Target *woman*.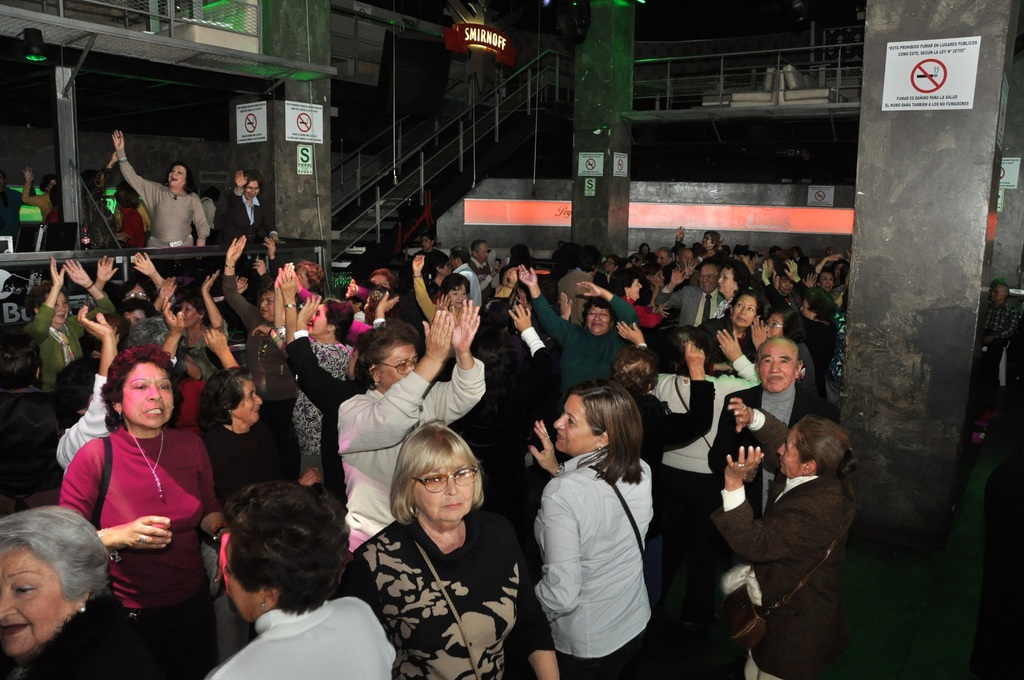
Target region: pyautogui.locateOnScreen(200, 369, 323, 492).
